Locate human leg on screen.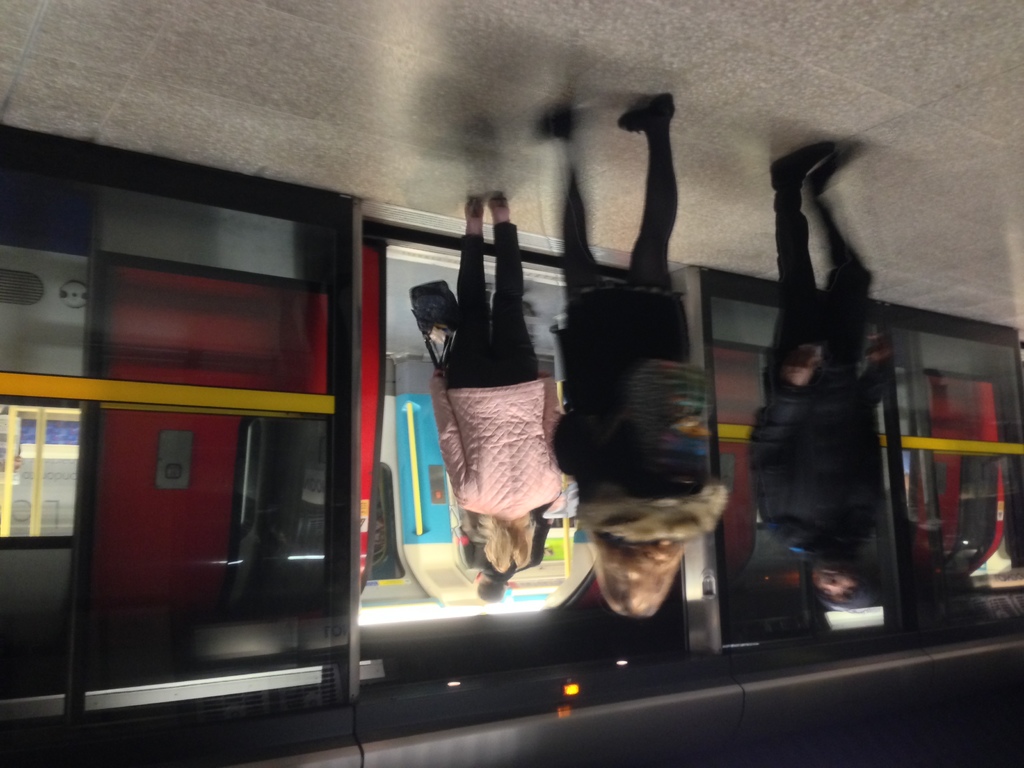
On screen at 445, 195, 484, 378.
